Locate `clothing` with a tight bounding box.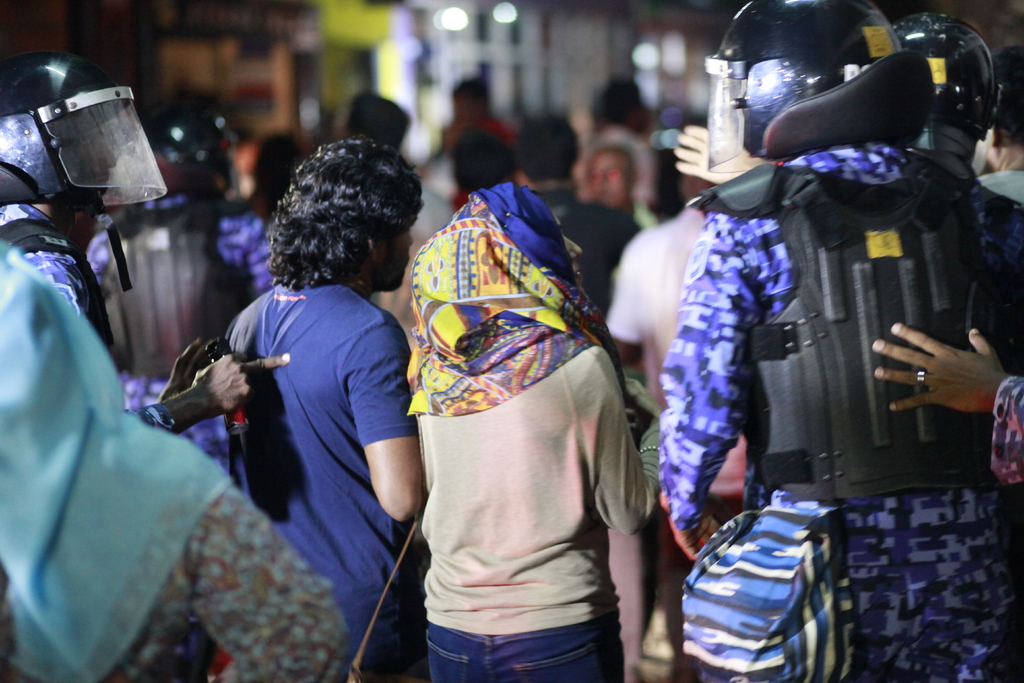
214 209 287 275.
